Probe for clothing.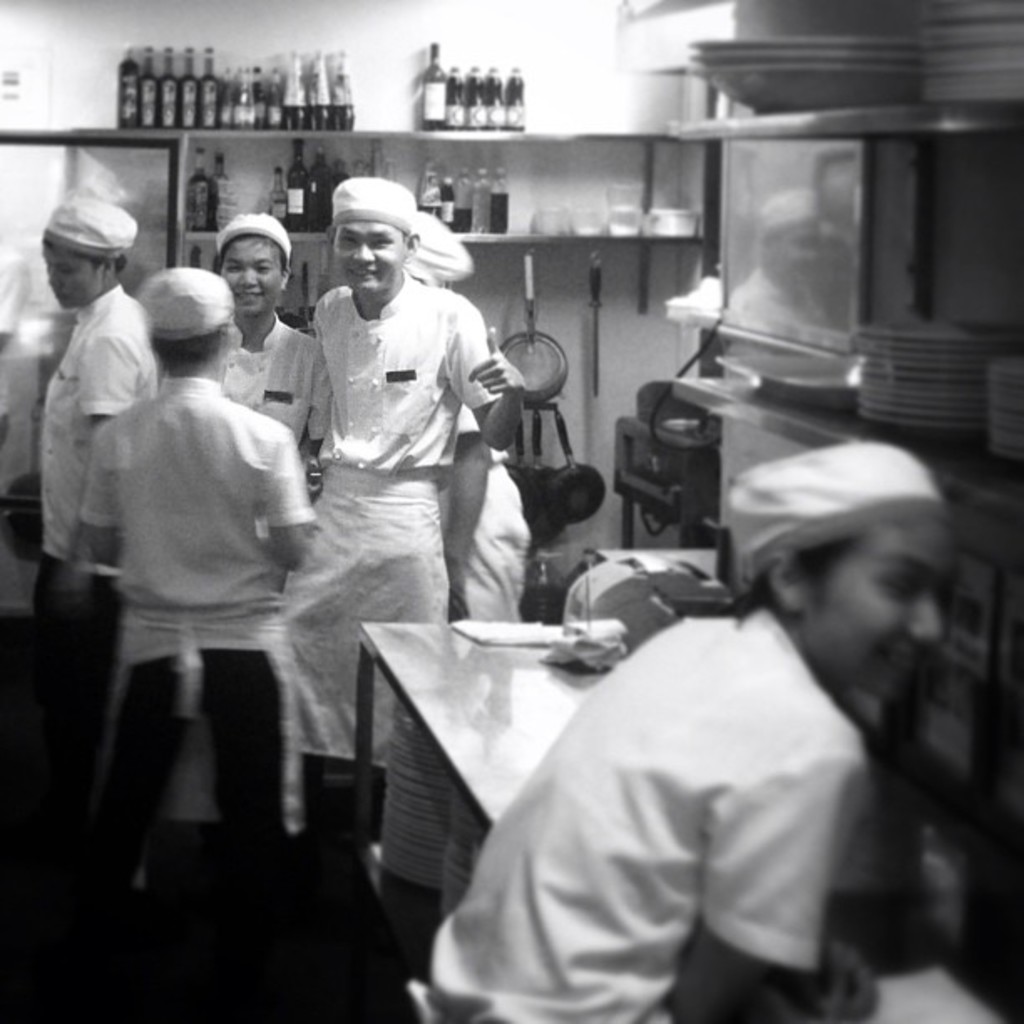
Probe result: region(67, 259, 333, 895).
